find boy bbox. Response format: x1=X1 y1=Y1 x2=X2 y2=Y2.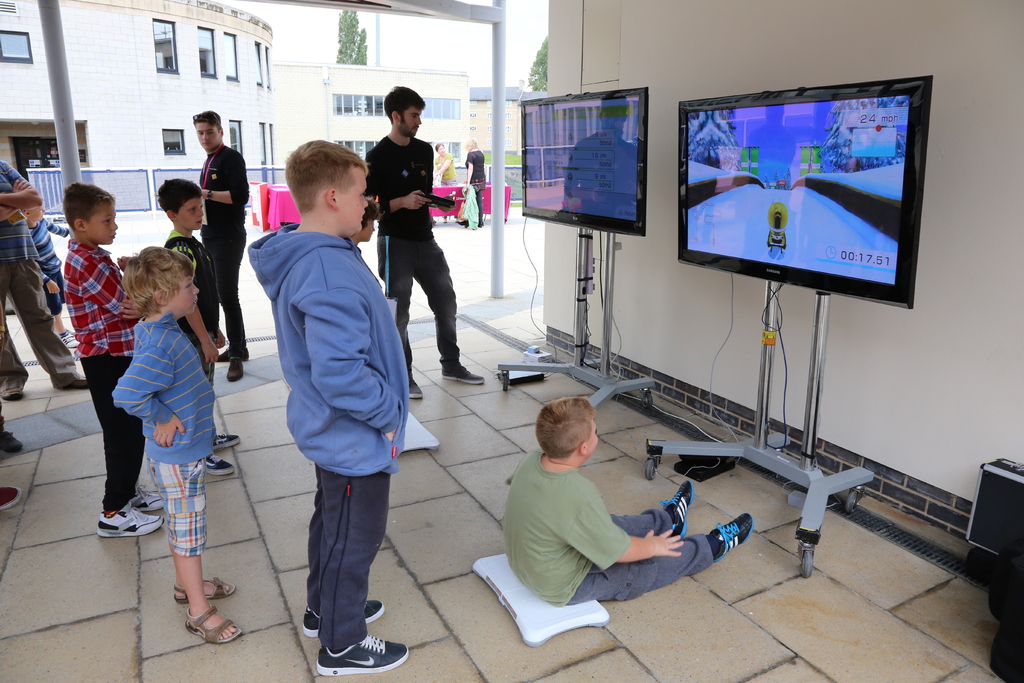
x1=110 y1=247 x2=241 y2=648.
